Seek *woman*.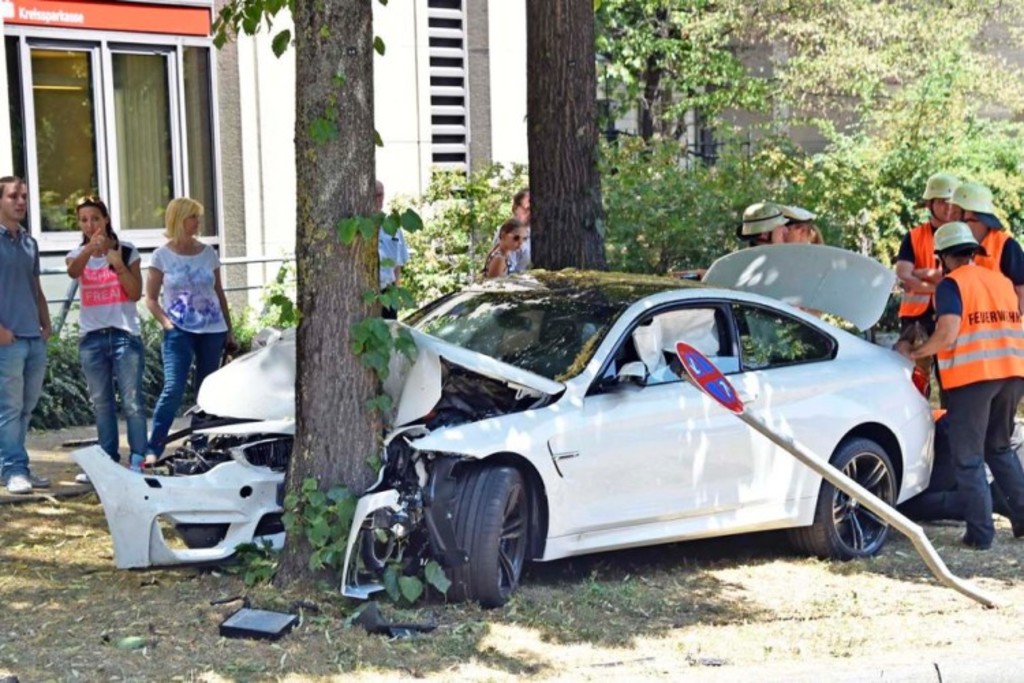
bbox=[66, 191, 150, 469].
